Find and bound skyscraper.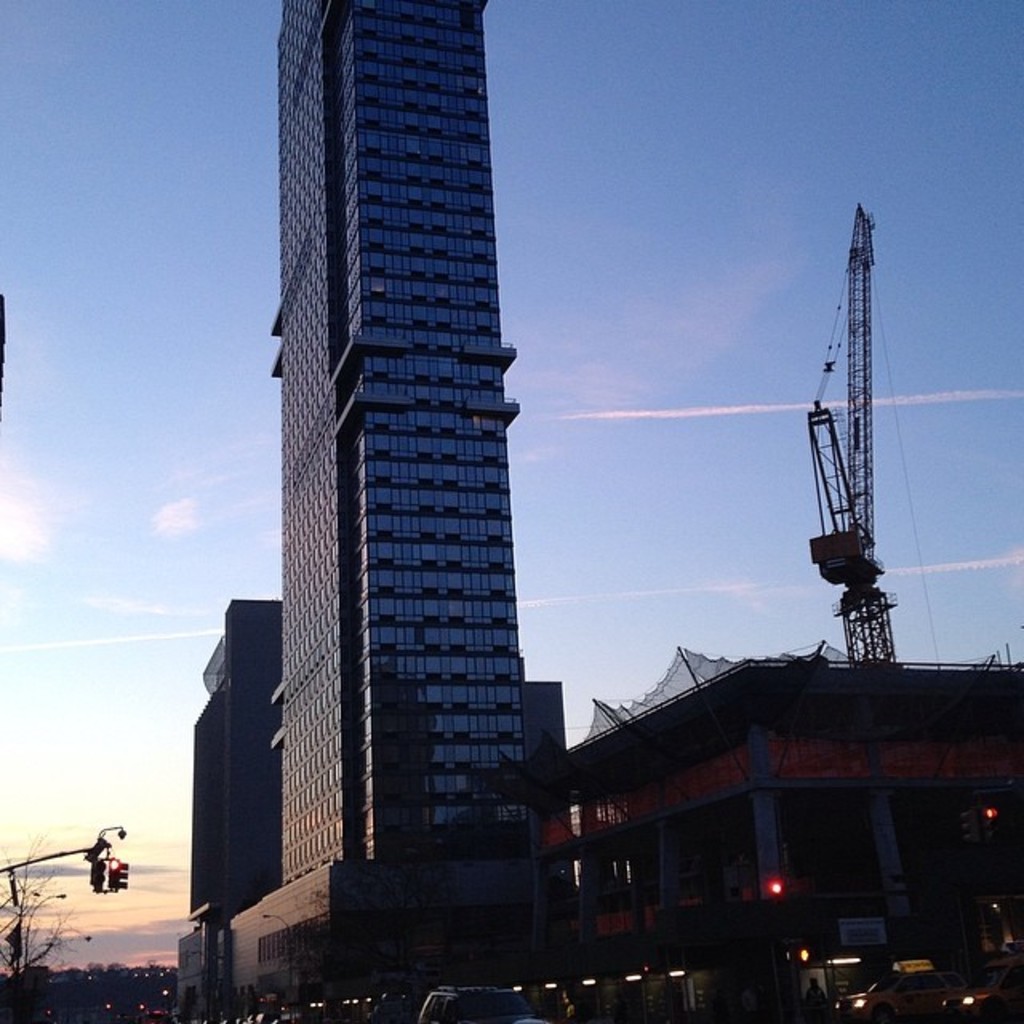
Bound: (259,26,560,834).
